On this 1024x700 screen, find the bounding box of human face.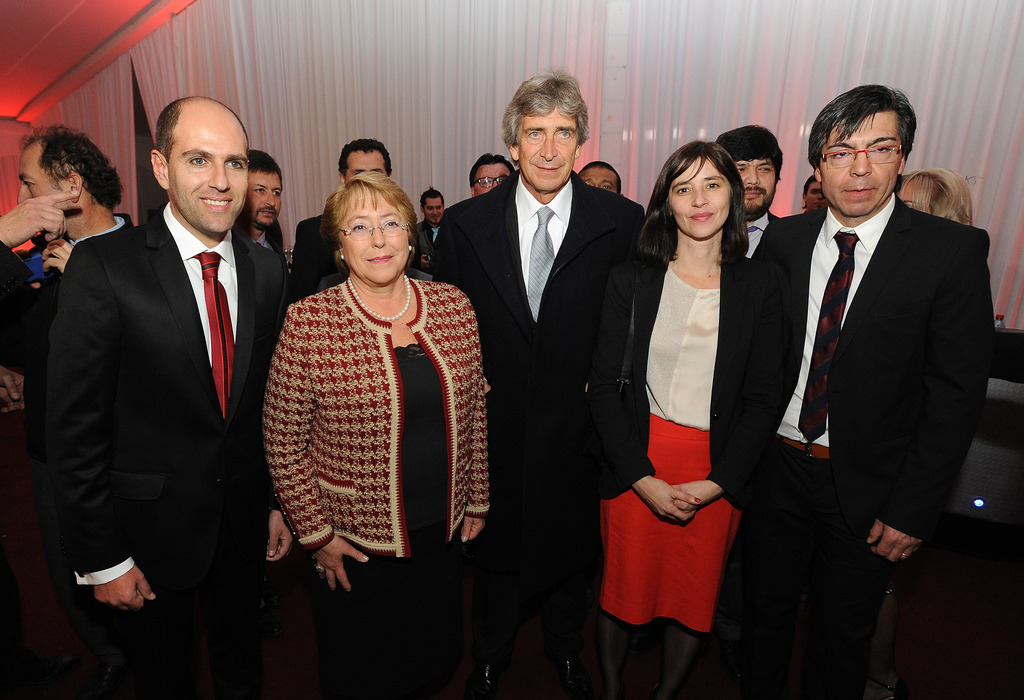
Bounding box: left=736, top=162, right=778, bottom=220.
